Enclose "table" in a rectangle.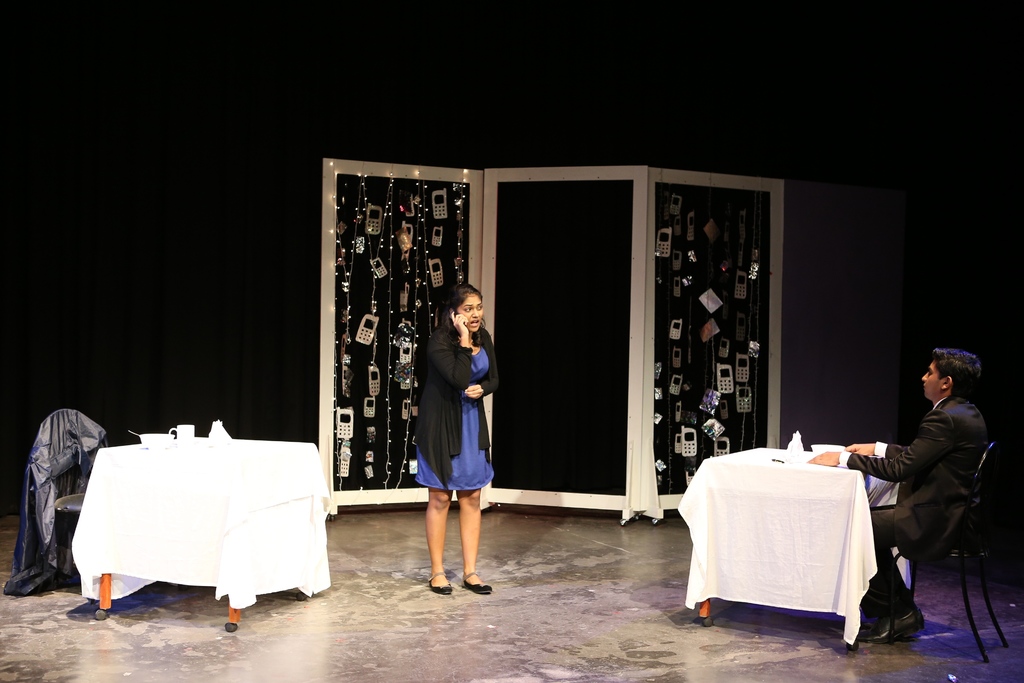
left=92, top=433, right=319, bottom=633.
